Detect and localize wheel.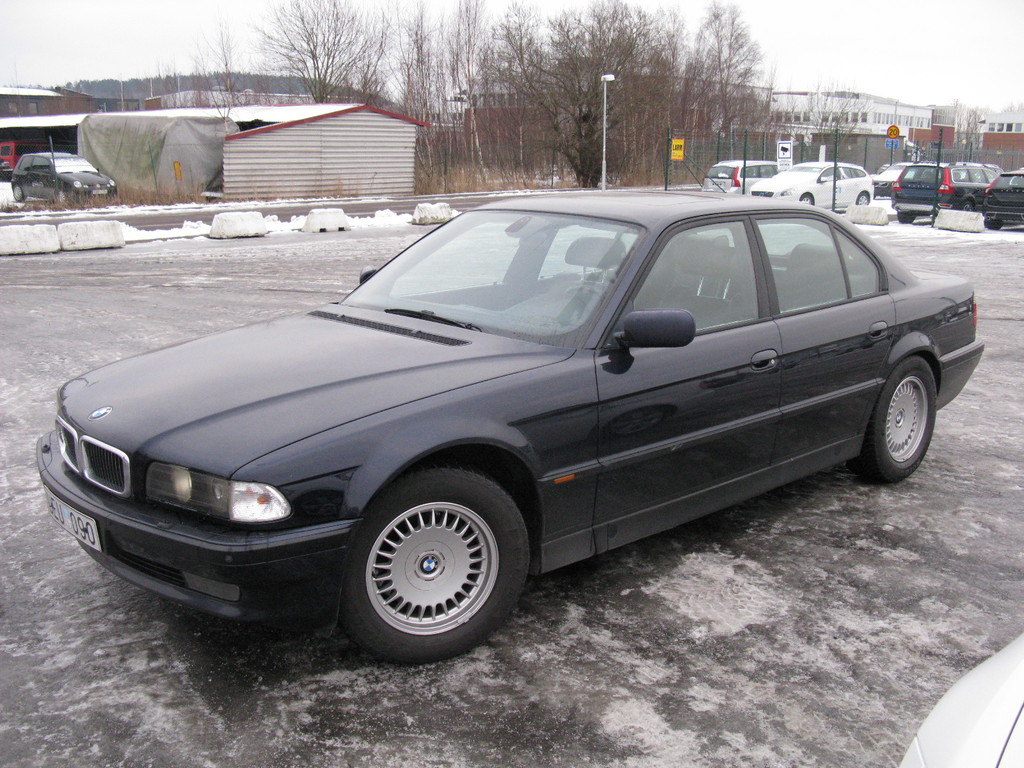
Localized at locate(963, 201, 973, 212).
